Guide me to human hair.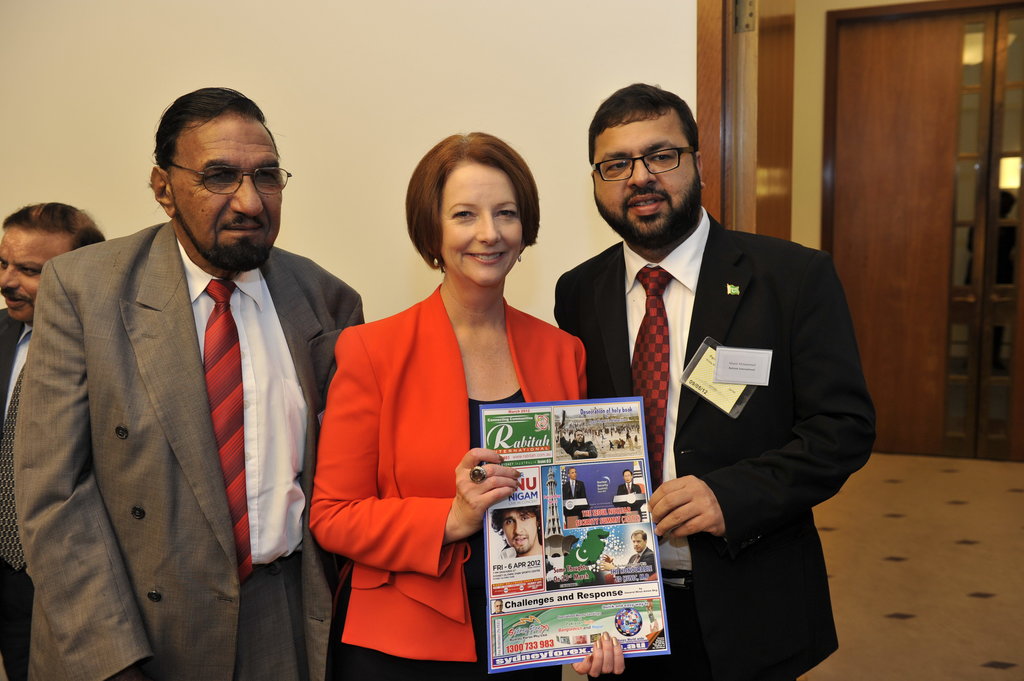
Guidance: BBox(404, 130, 539, 273).
